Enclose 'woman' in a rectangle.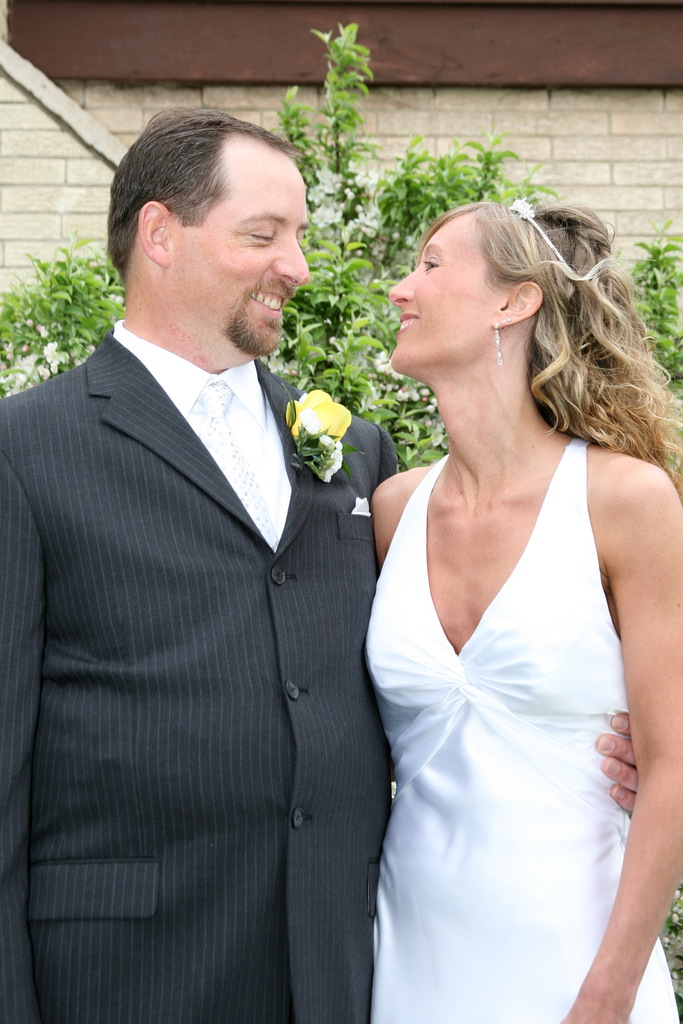
rect(324, 152, 673, 1022).
